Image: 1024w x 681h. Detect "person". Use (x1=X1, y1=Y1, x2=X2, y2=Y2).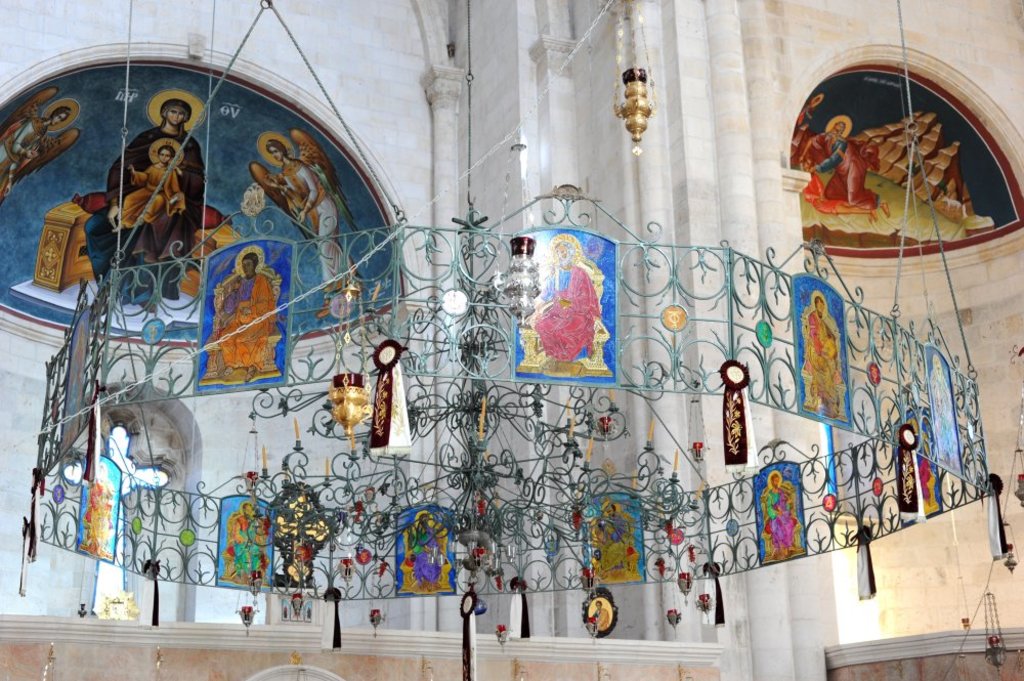
(x1=532, y1=240, x2=601, y2=361).
